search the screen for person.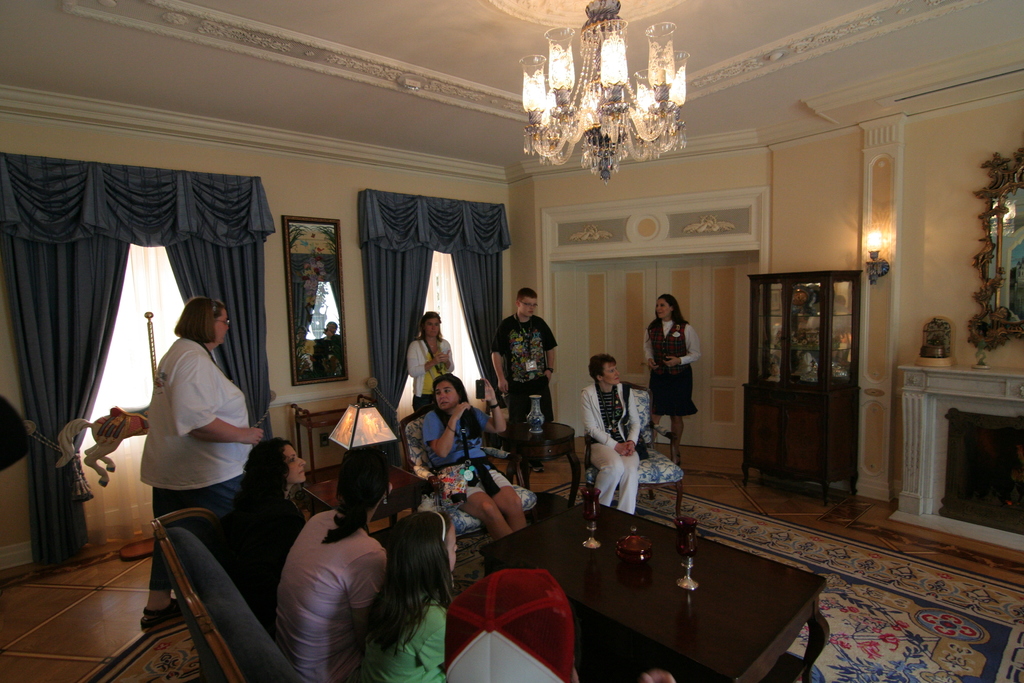
Found at bbox(436, 563, 674, 678).
